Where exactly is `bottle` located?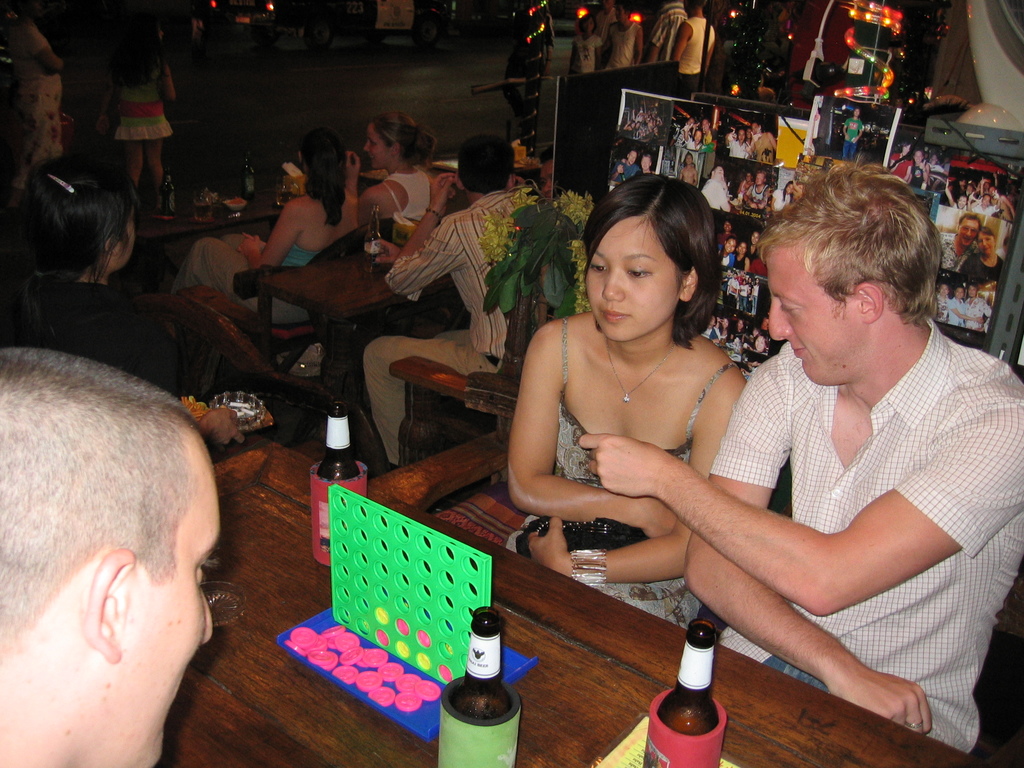
Its bounding box is 643,620,726,767.
